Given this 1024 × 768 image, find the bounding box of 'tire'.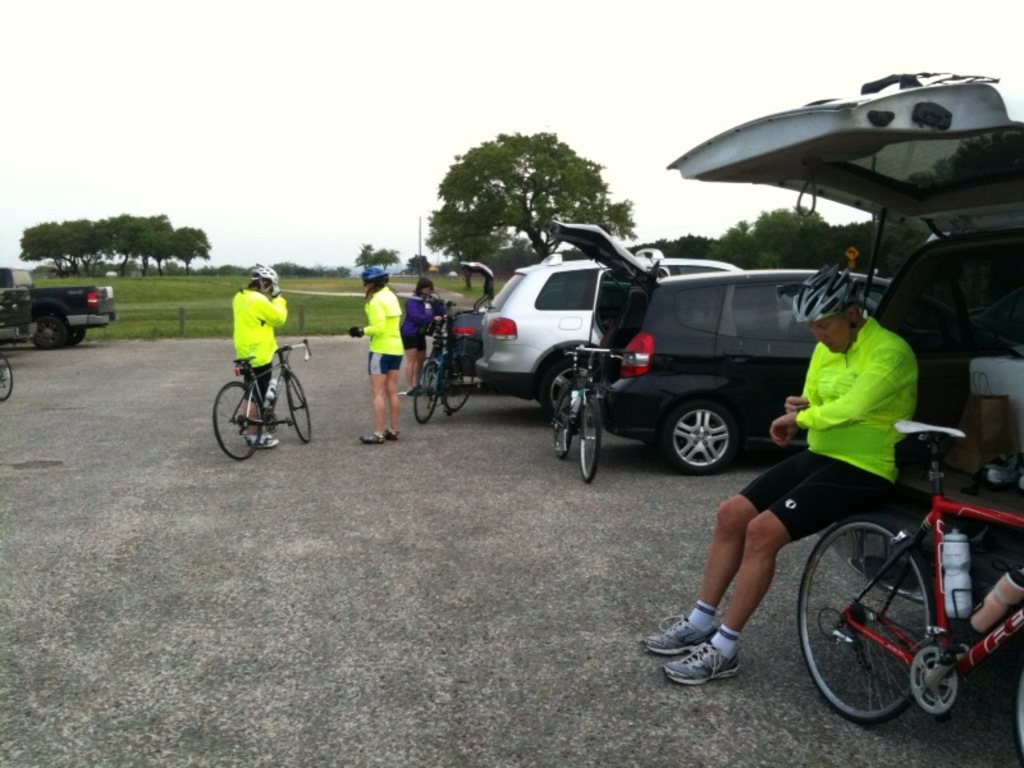
pyautogui.locateOnScreen(663, 397, 754, 474).
